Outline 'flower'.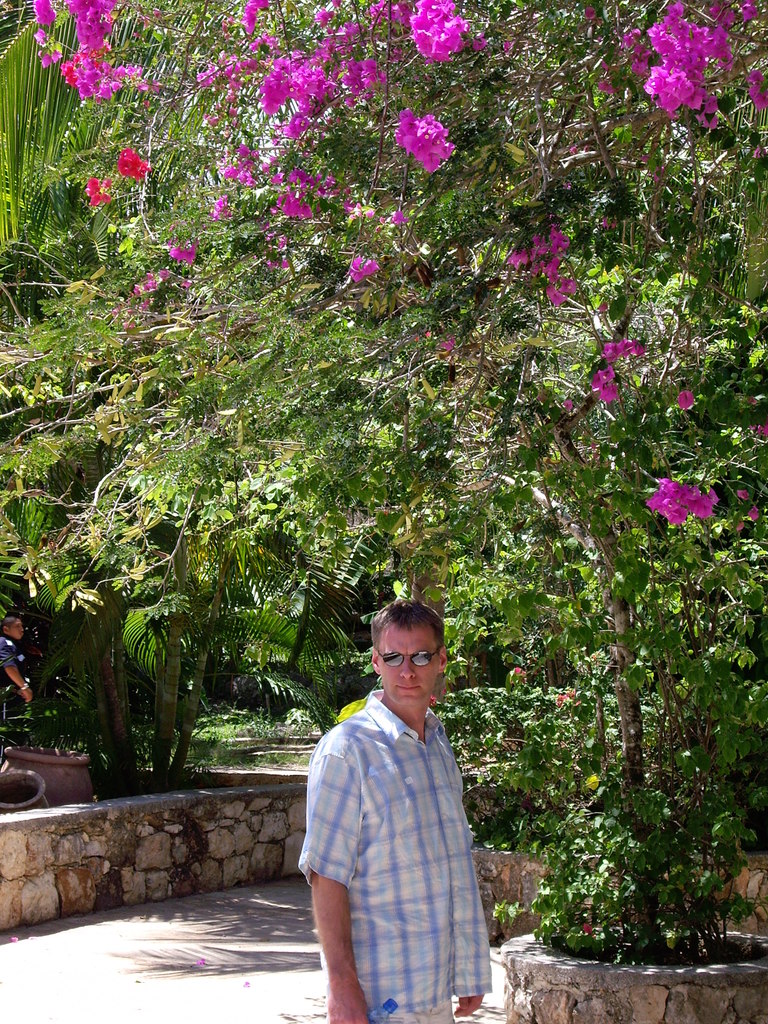
Outline: (x1=271, y1=170, x2=285, y2=191).
